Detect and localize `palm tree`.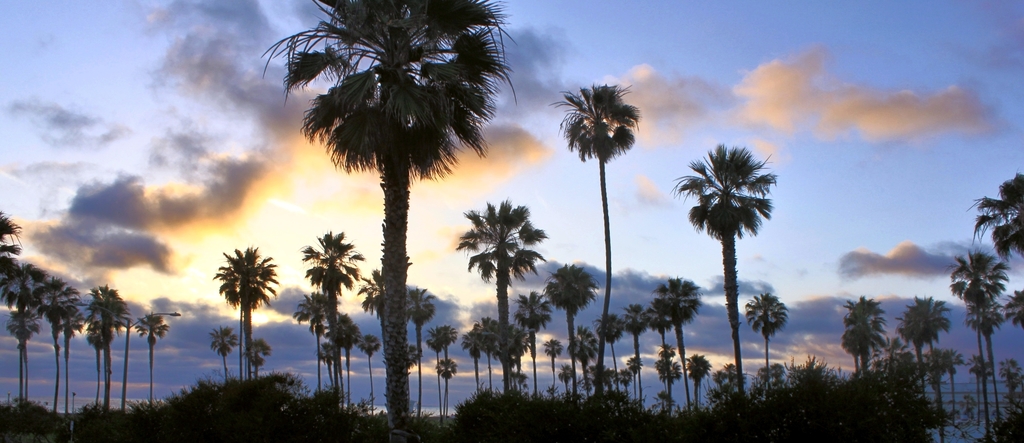
Localized at [x1=42, y1=282, x2=85, y2=409].
